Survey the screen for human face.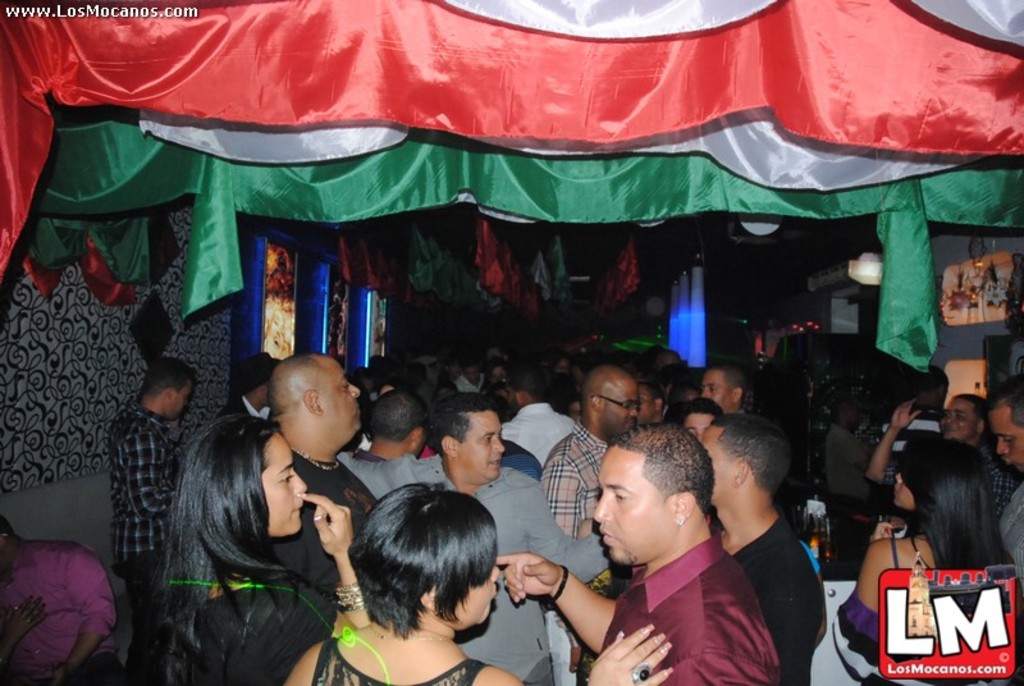
Survey found: bbox=(680, 410, 712, 438).
